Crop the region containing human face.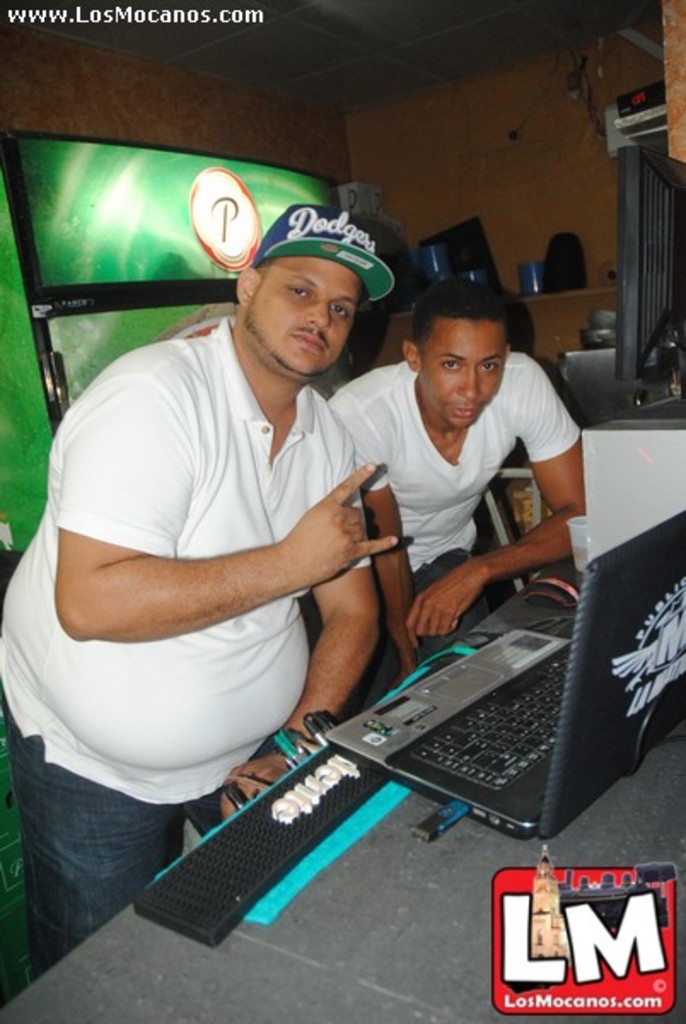
Crop region: 249,259,363,377.
